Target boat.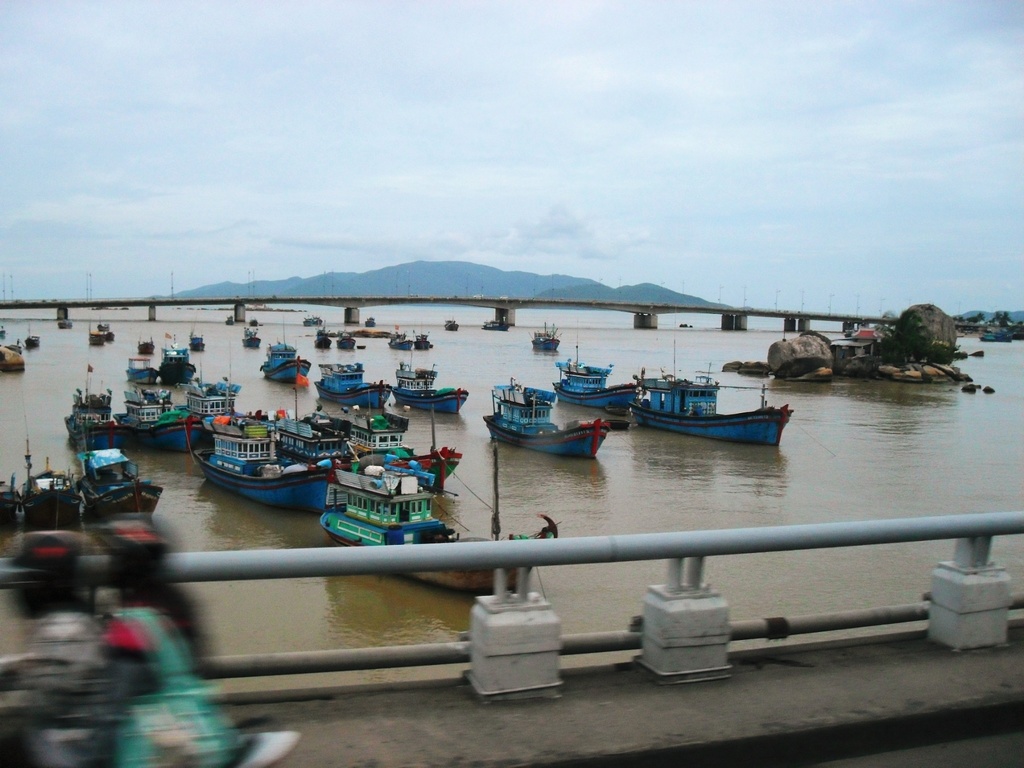
Target region: region(157, 330, 193, 384).
